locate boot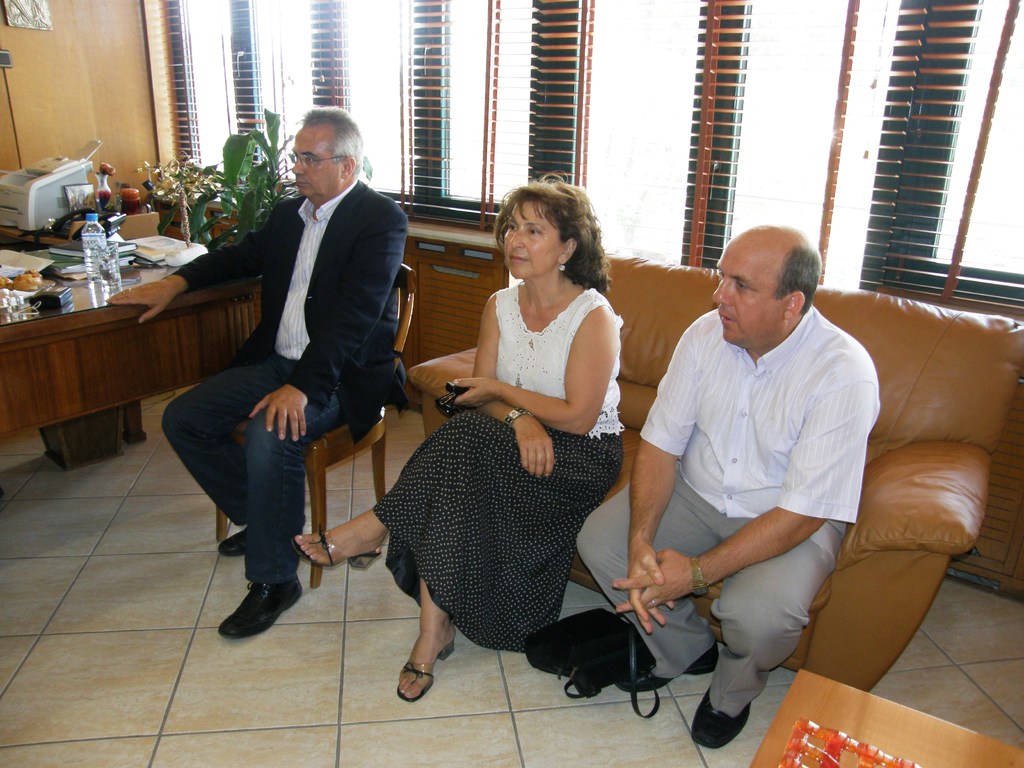
(388,634,459,705)
